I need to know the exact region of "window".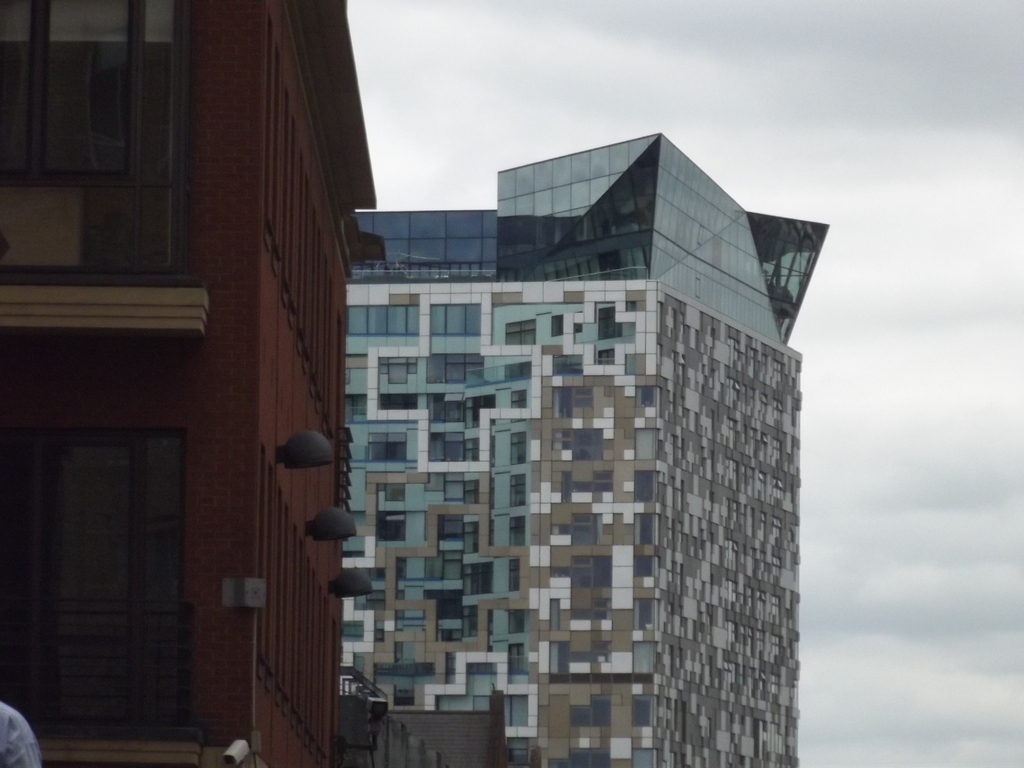
Region: 7,424,181,741.
